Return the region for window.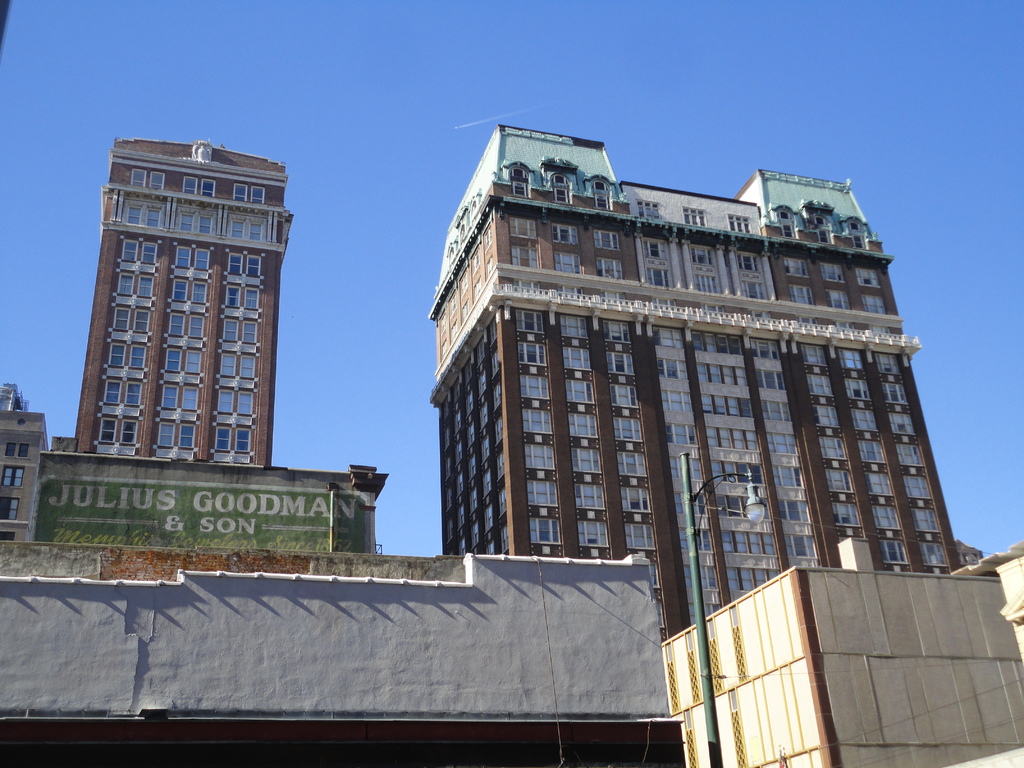
(x1=650, y1=326, x2=682, y2=346).
